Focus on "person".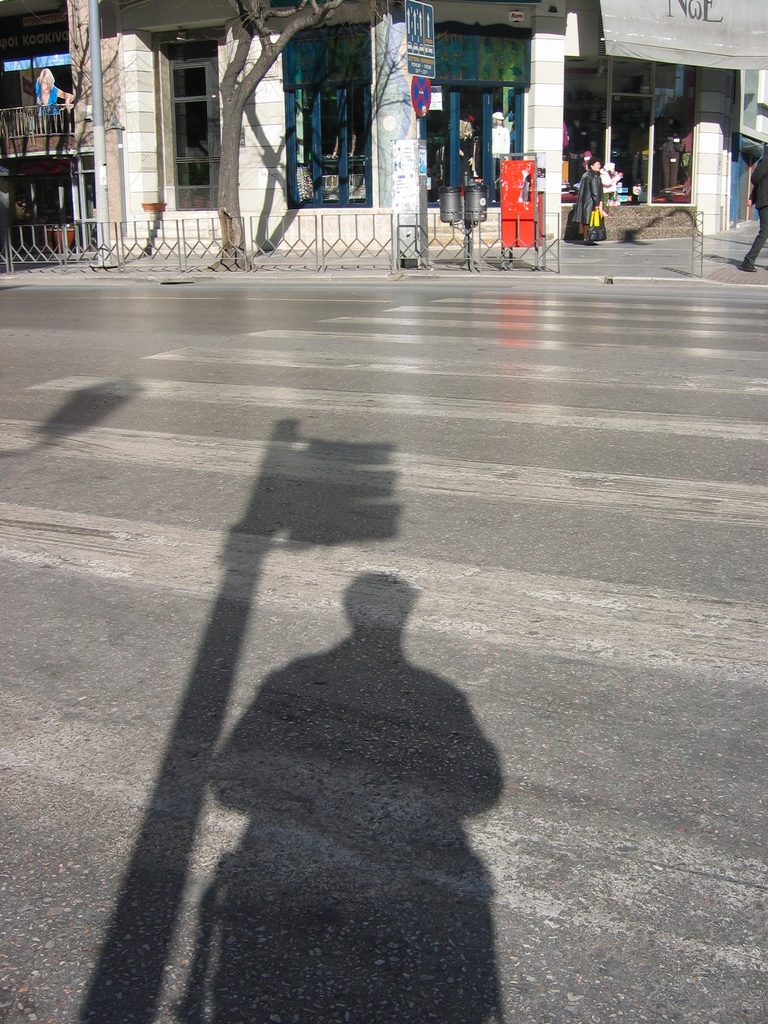
Focused at 198/541/504/982.
